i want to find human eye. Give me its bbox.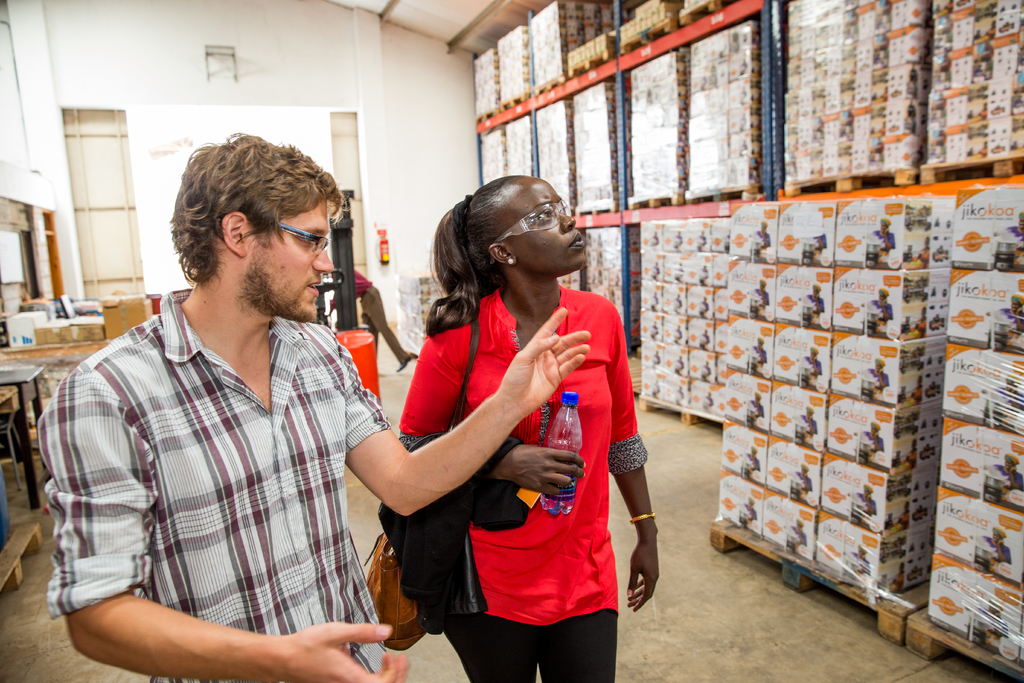
locate(528, 206, 550, 224).
